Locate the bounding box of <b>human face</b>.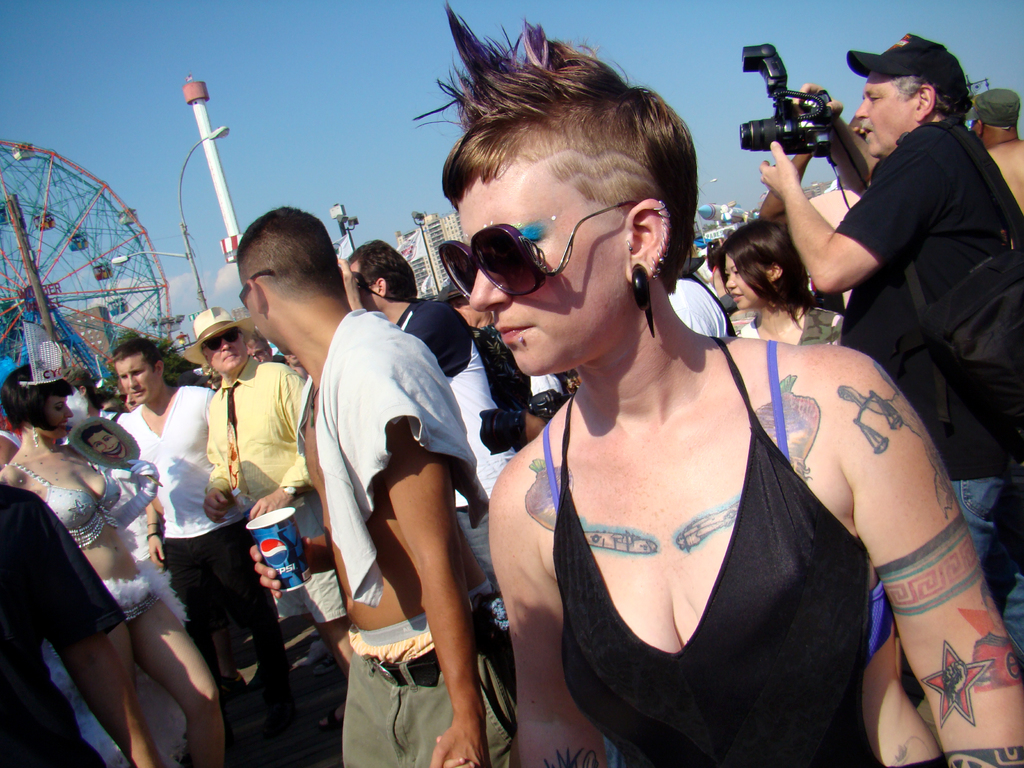
Bounding box: {"left": 115, "top": 358, "right": 154, "bottom": 405}.
